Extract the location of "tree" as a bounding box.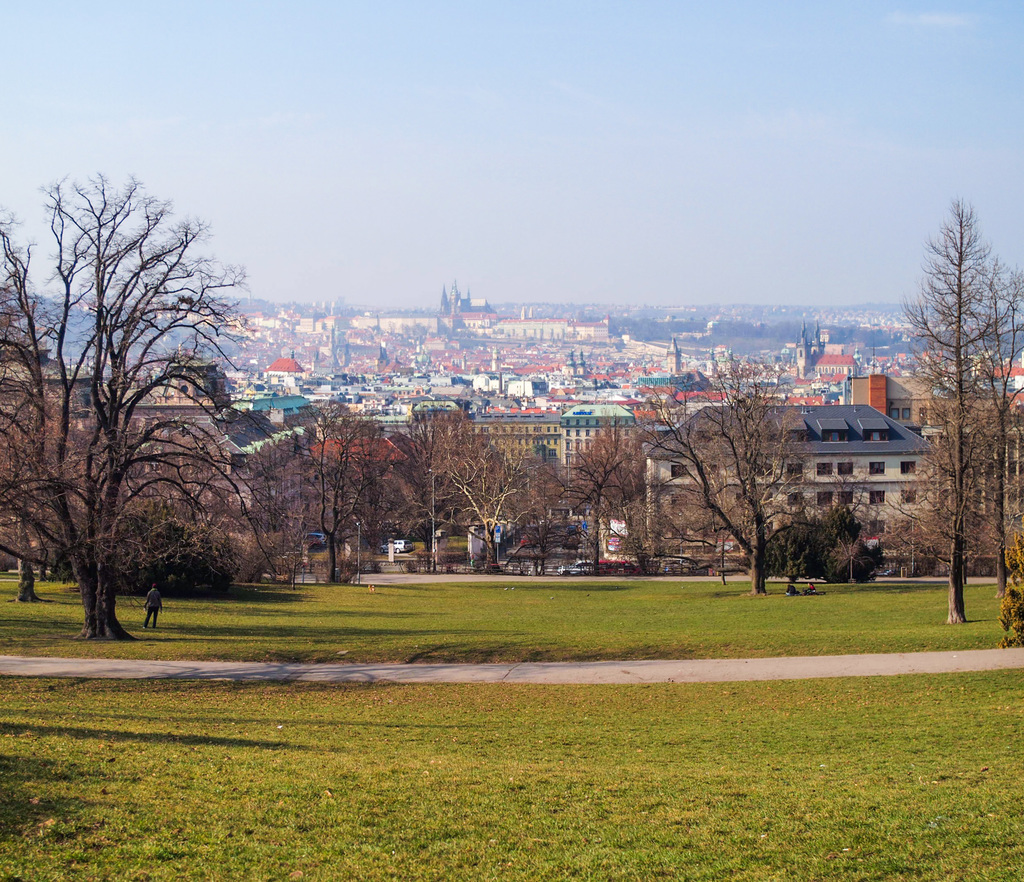
pyautogui.locateOnScreen(266, 445, 372, 571).
